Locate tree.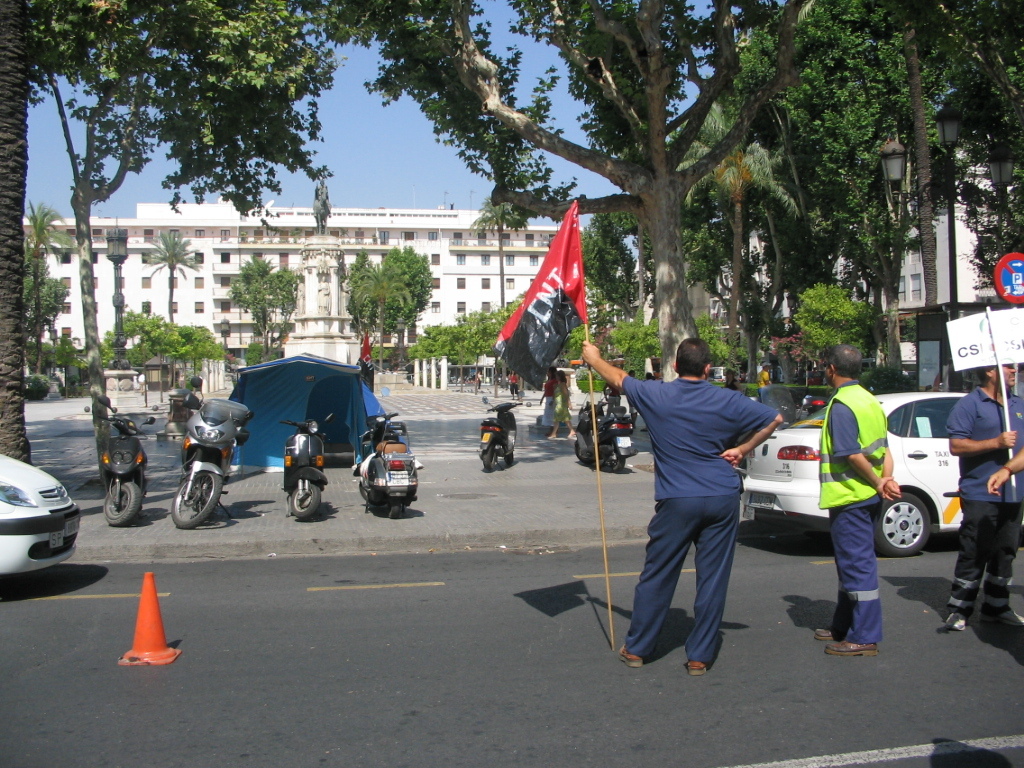
Bounding box: [left=0, top=0, right=390, bottom=464].
